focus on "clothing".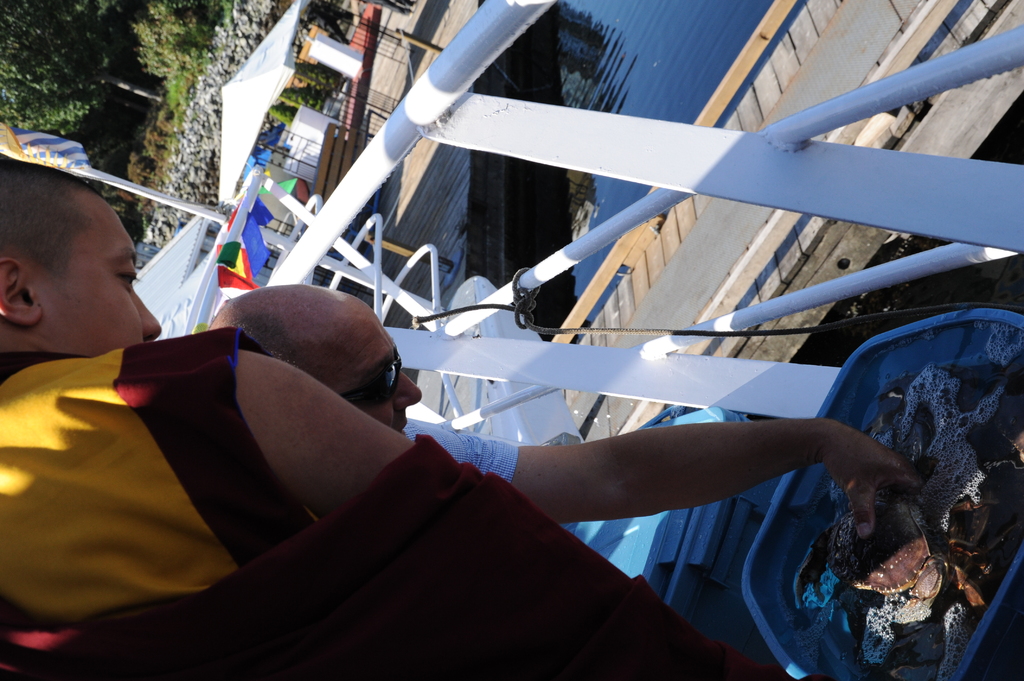
Focused at x1=404 y1=422 x2=520 y2=485.
